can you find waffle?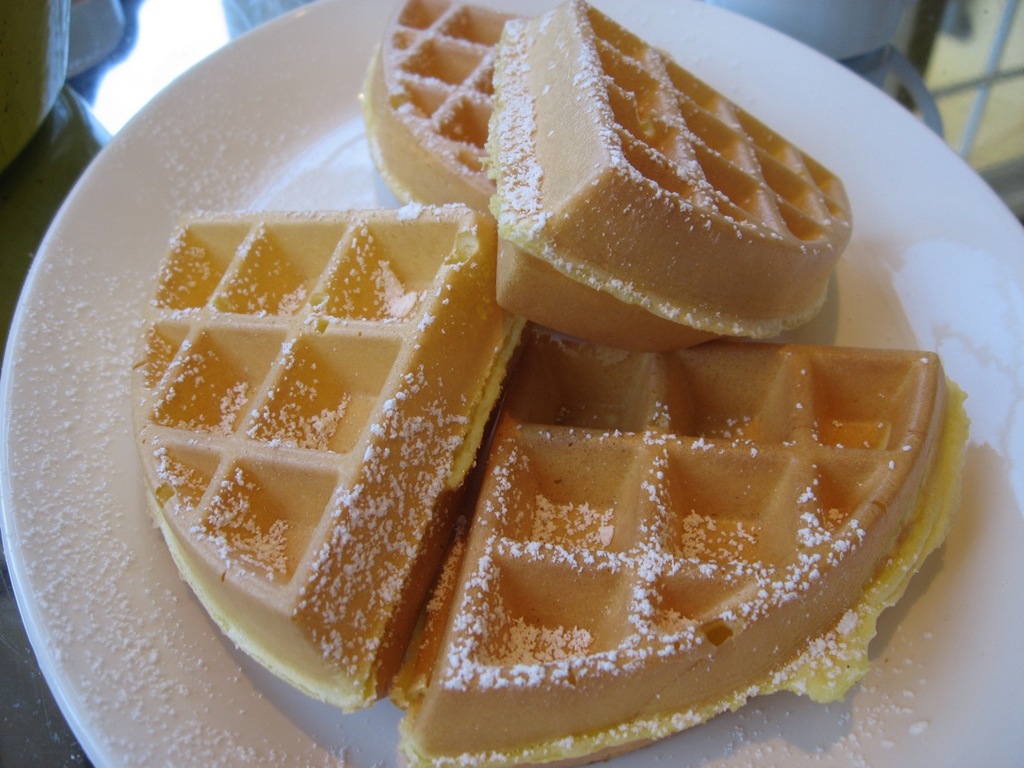
Yes, bounding box: [left=356, top=2, right=522, bottom=208].
